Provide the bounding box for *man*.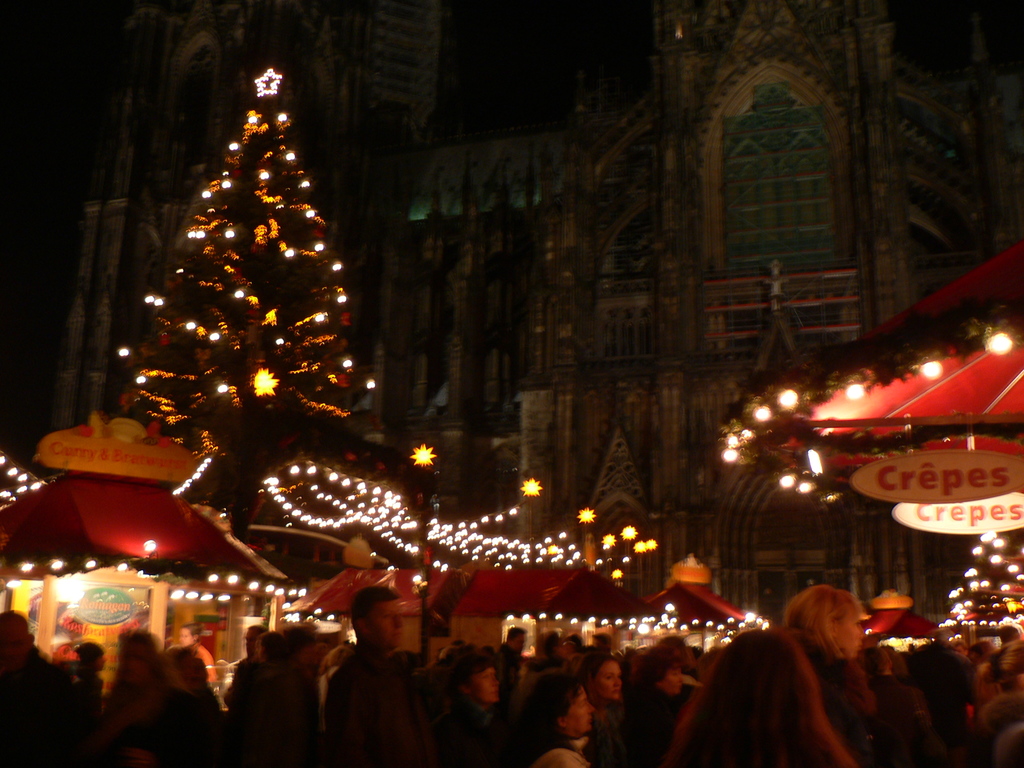
949/637/973/665.
